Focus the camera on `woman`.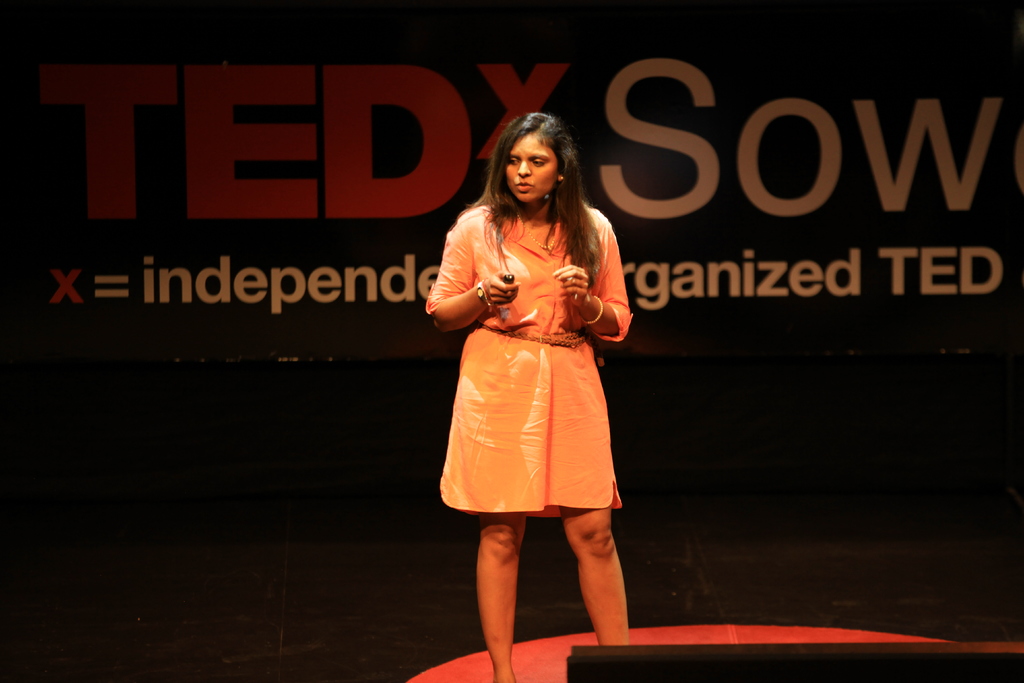
Focus region: 421 110 642 600.
